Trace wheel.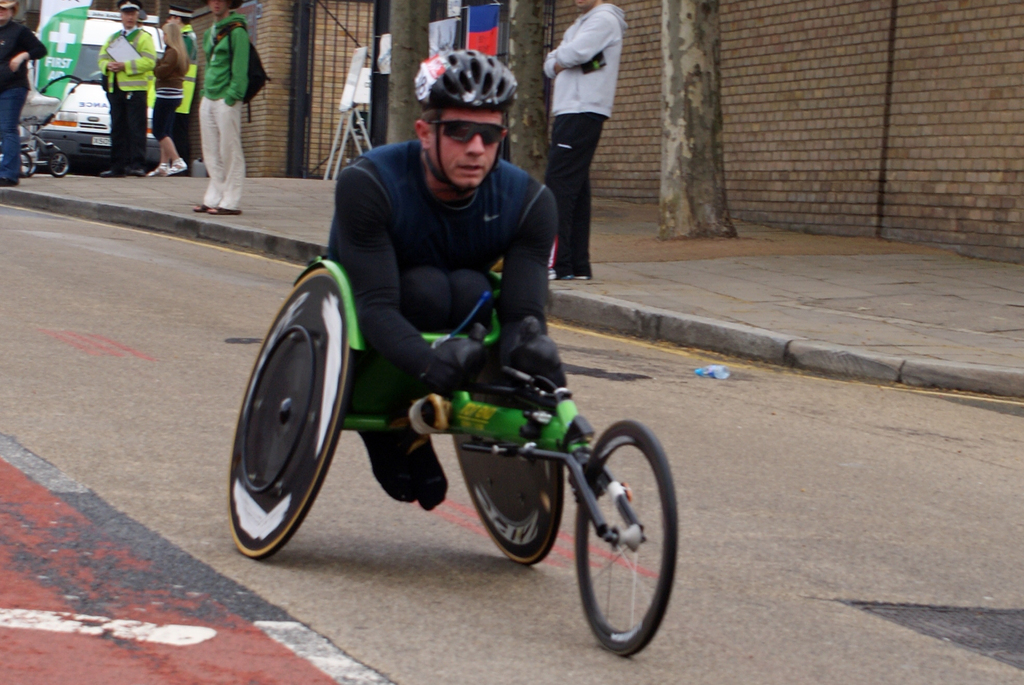
Traced to locate(222, 267, 352, 562).
